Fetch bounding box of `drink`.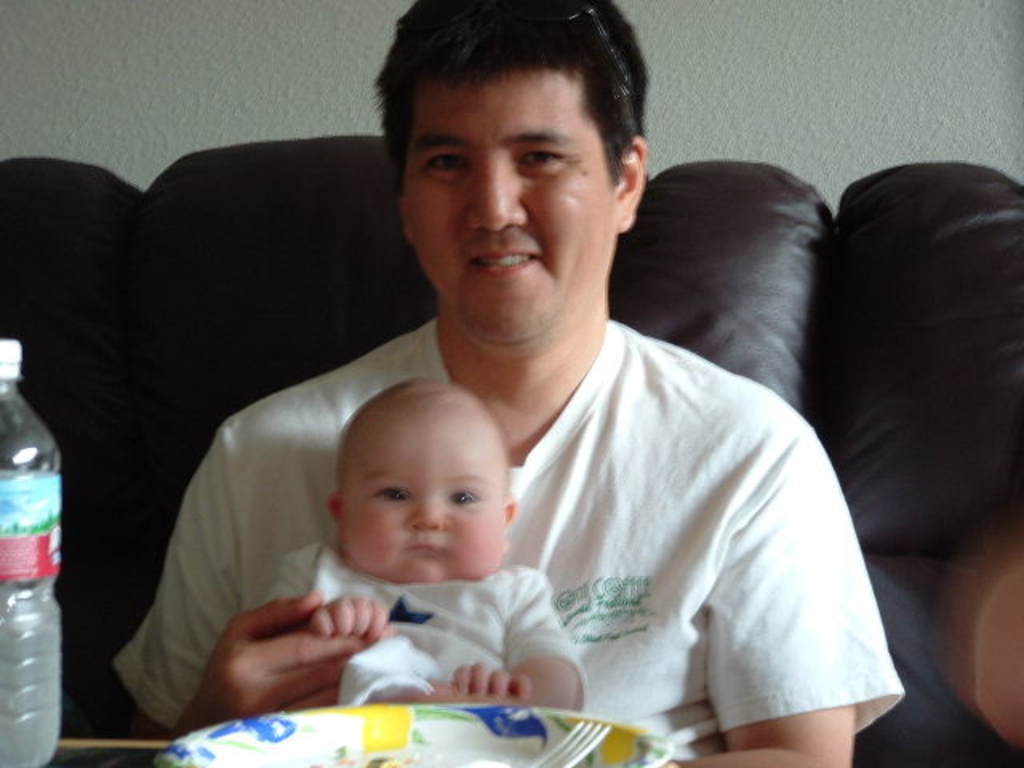
Bbox: bbox=[0, 478, 69, 766].
